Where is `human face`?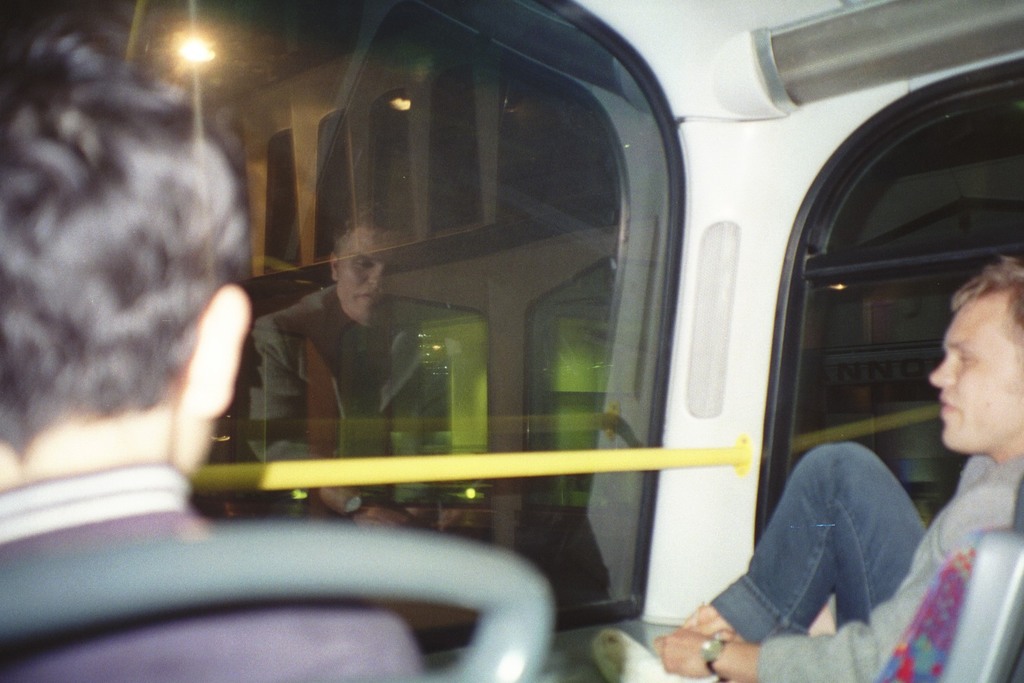
<box>924,279,1018,456</box>.
